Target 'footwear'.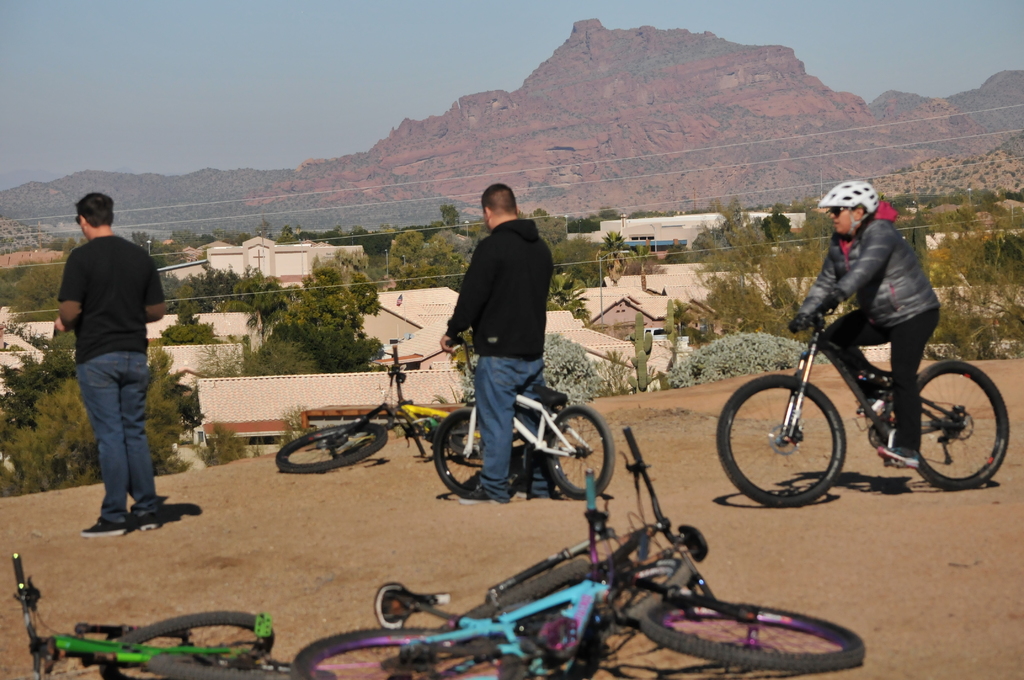
Target region: <bbox>81, 514, 129, 537</bbox>.
